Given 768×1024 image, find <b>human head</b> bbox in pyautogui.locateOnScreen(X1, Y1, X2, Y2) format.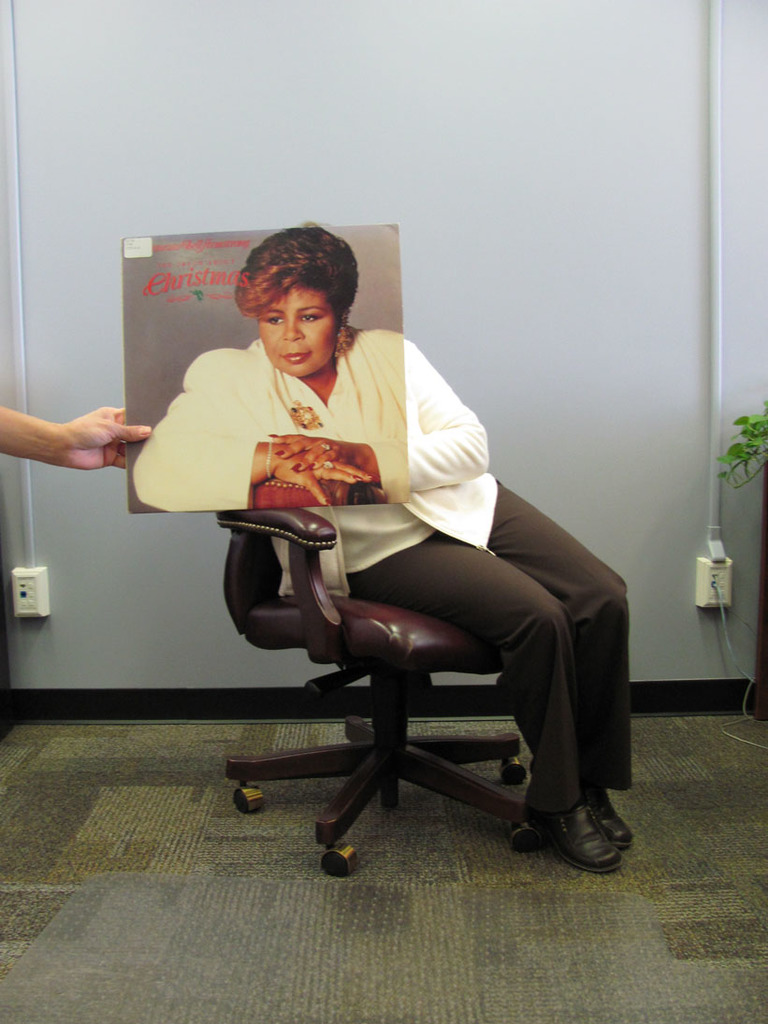
pyautogui.locateOnScreen(218, 214, 371, 369).
